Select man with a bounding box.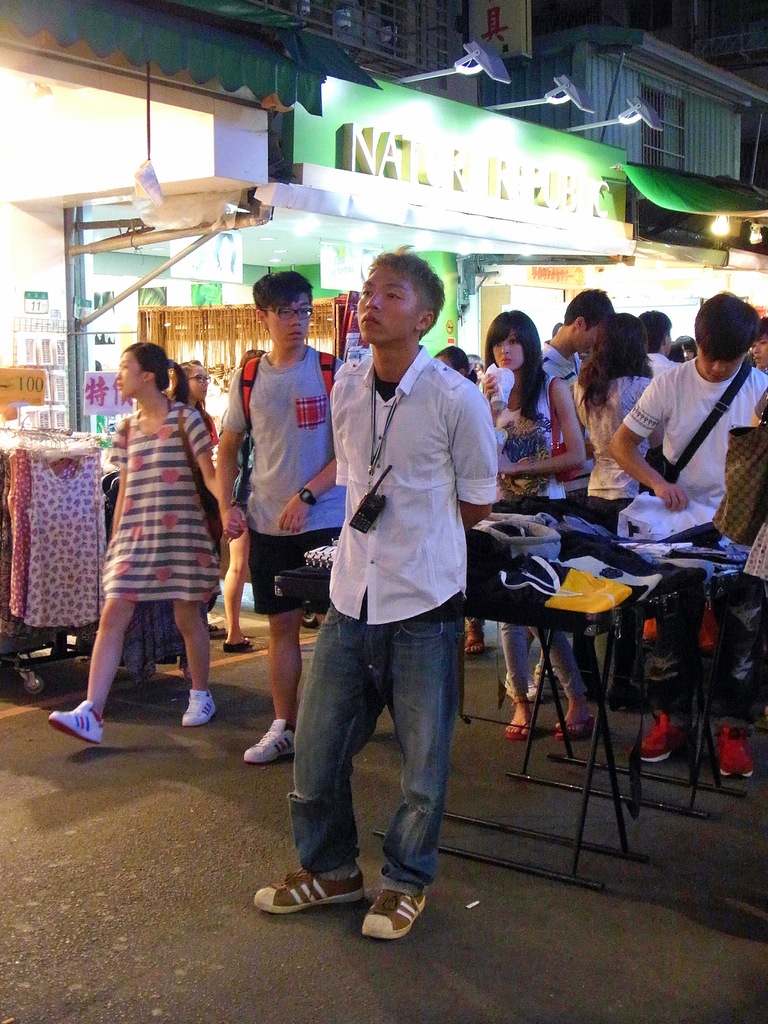
(251,255,497,943).
